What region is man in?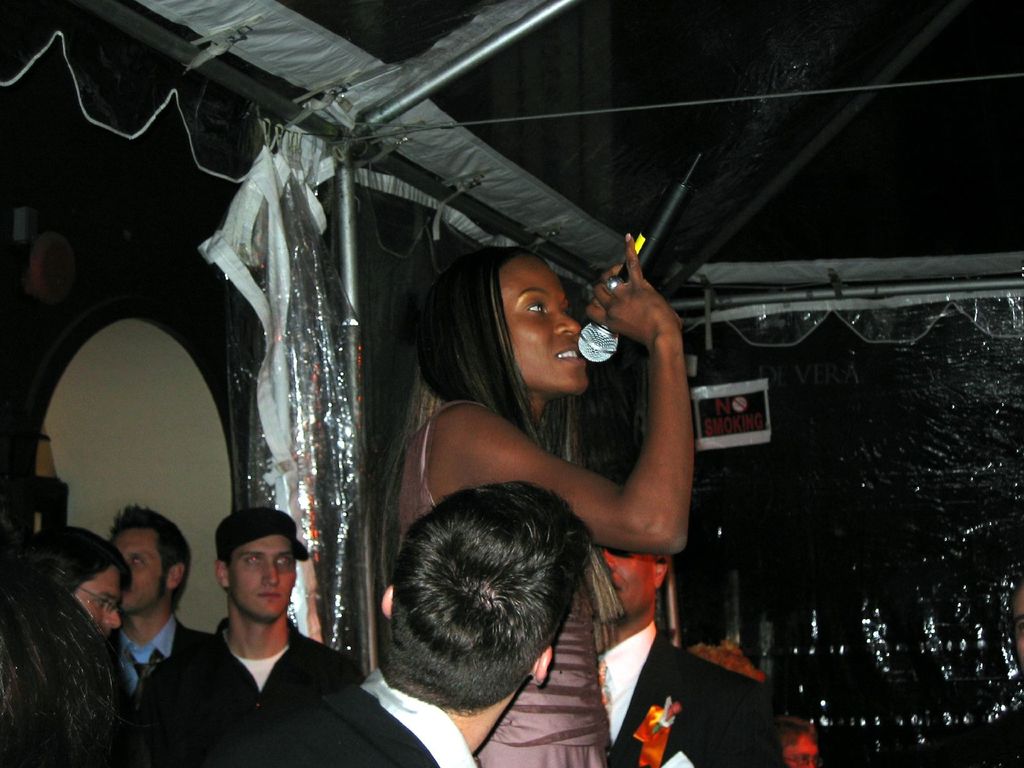
<region>17, 526, 128, 639</region>.
